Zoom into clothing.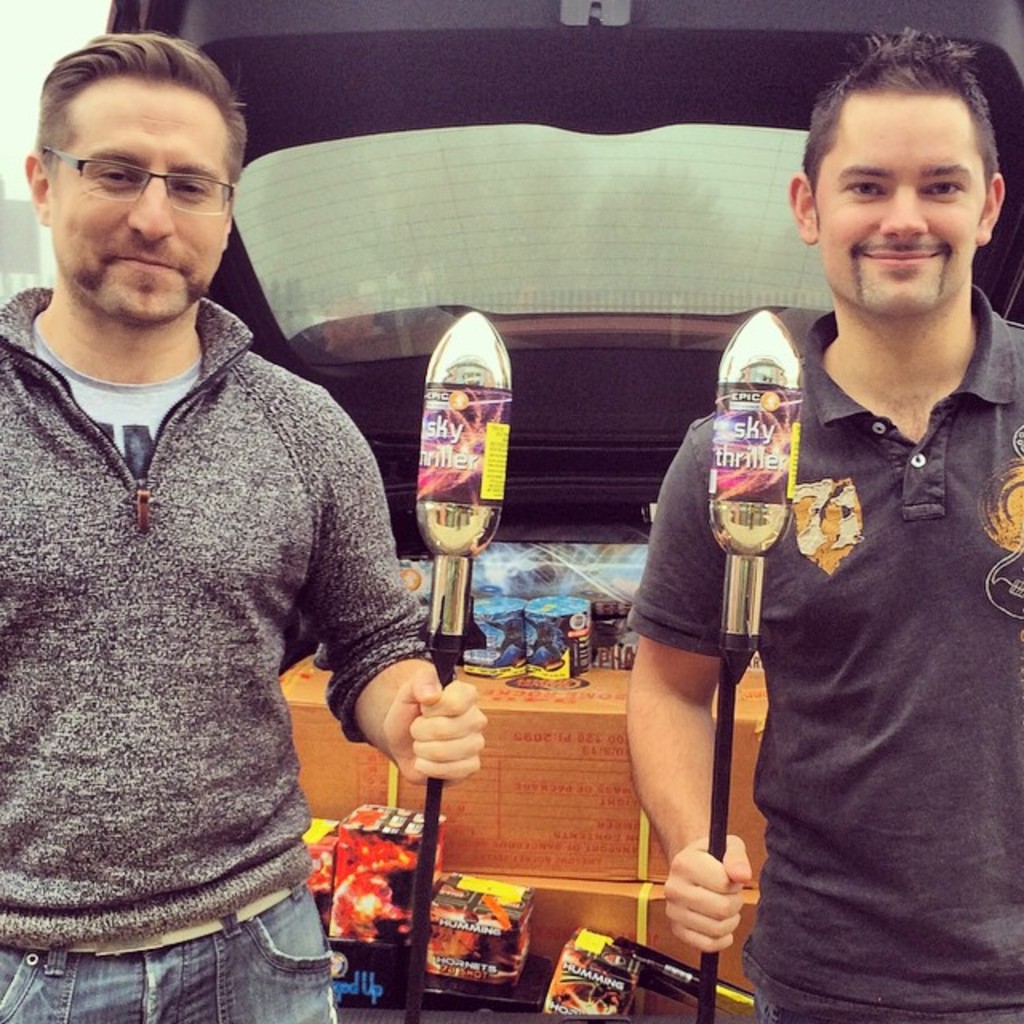
Zoom target: BBox(624, 310, 1022, 1019).
